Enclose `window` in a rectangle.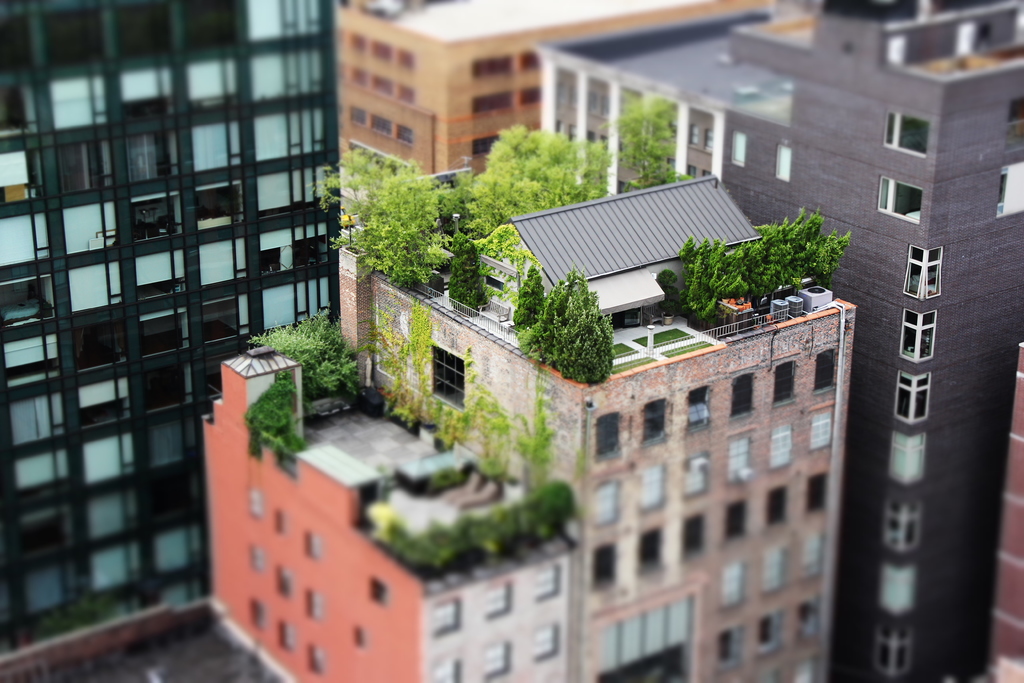
bbox=[894, 370, 934, 425].
